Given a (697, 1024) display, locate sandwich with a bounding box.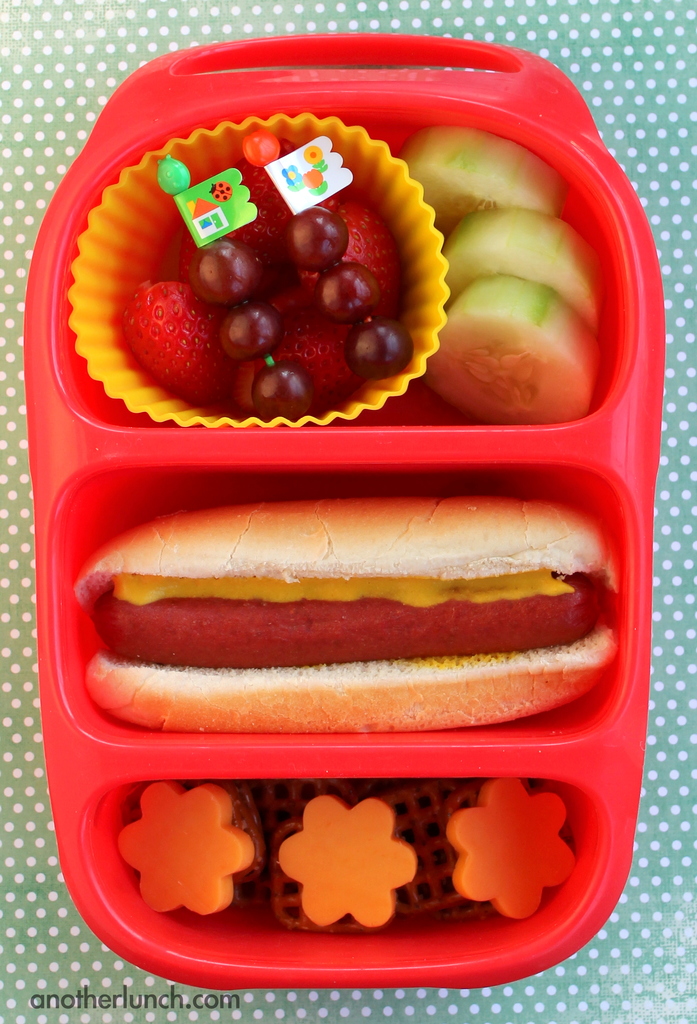
Located: 76,495,620,738.
